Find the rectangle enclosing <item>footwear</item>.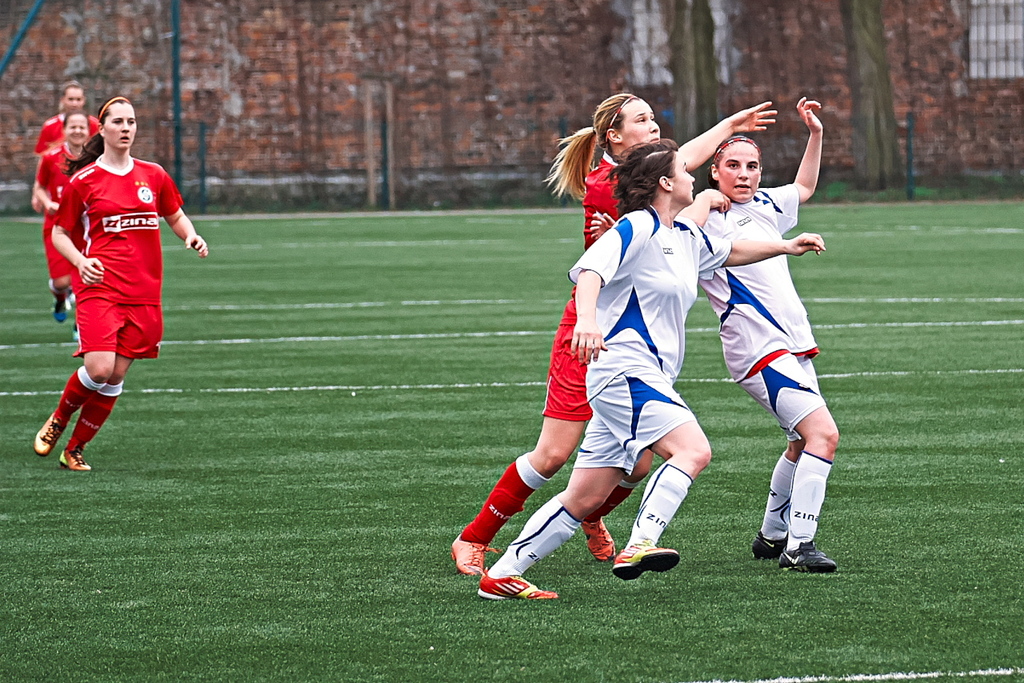
bbox=[33, 415, 63, 458].
